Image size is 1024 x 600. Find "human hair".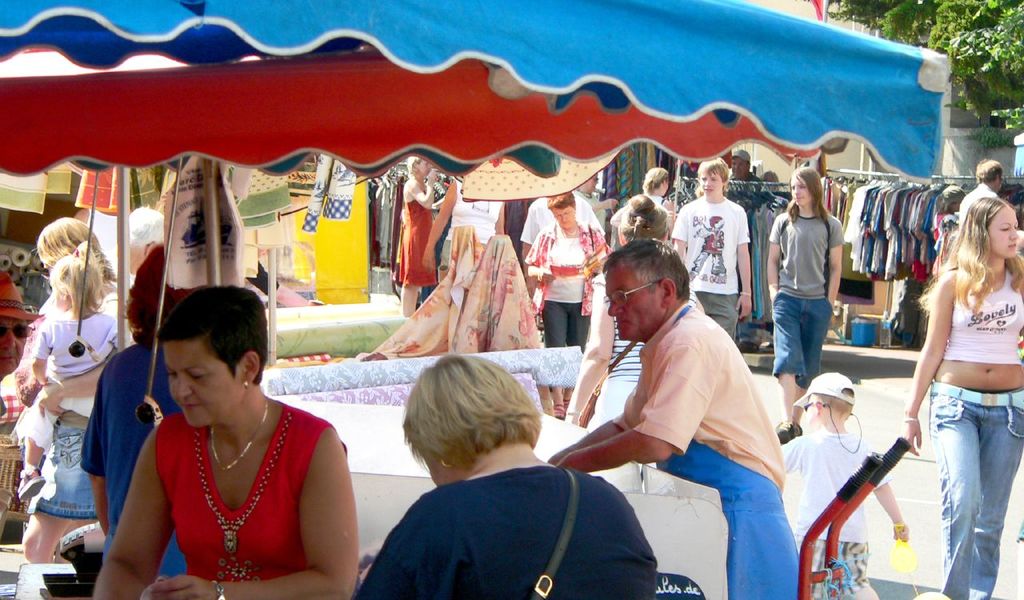
123:238:166:341.
